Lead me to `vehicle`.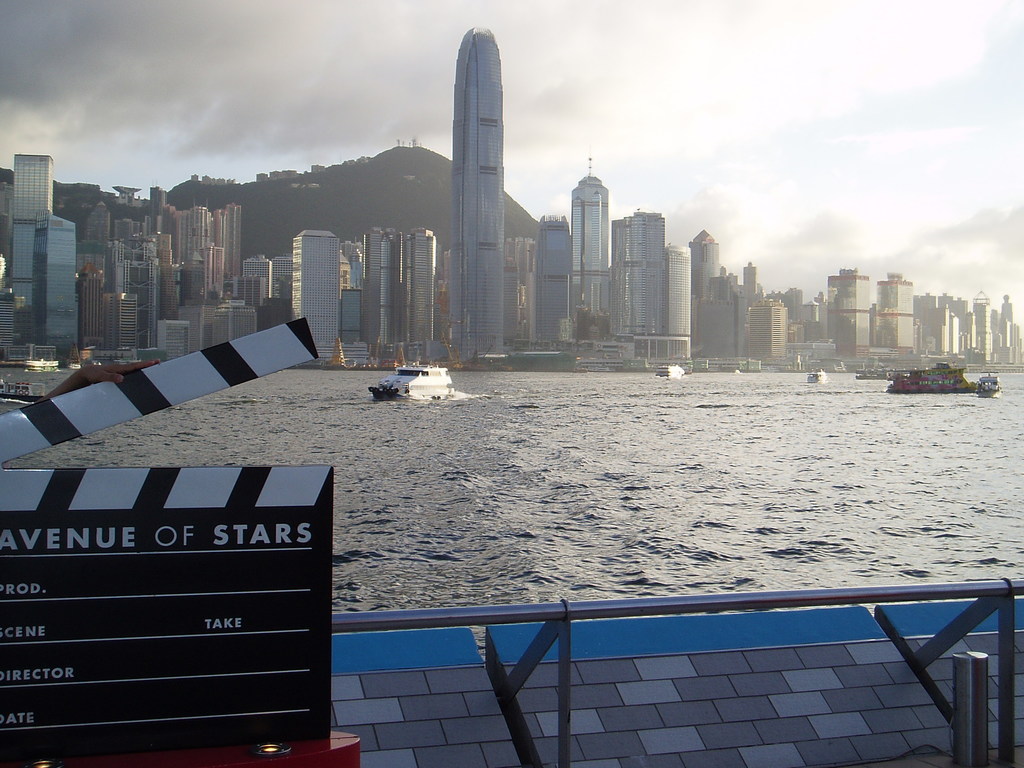
Lead to l=857, t=355, r=936, b=381.
